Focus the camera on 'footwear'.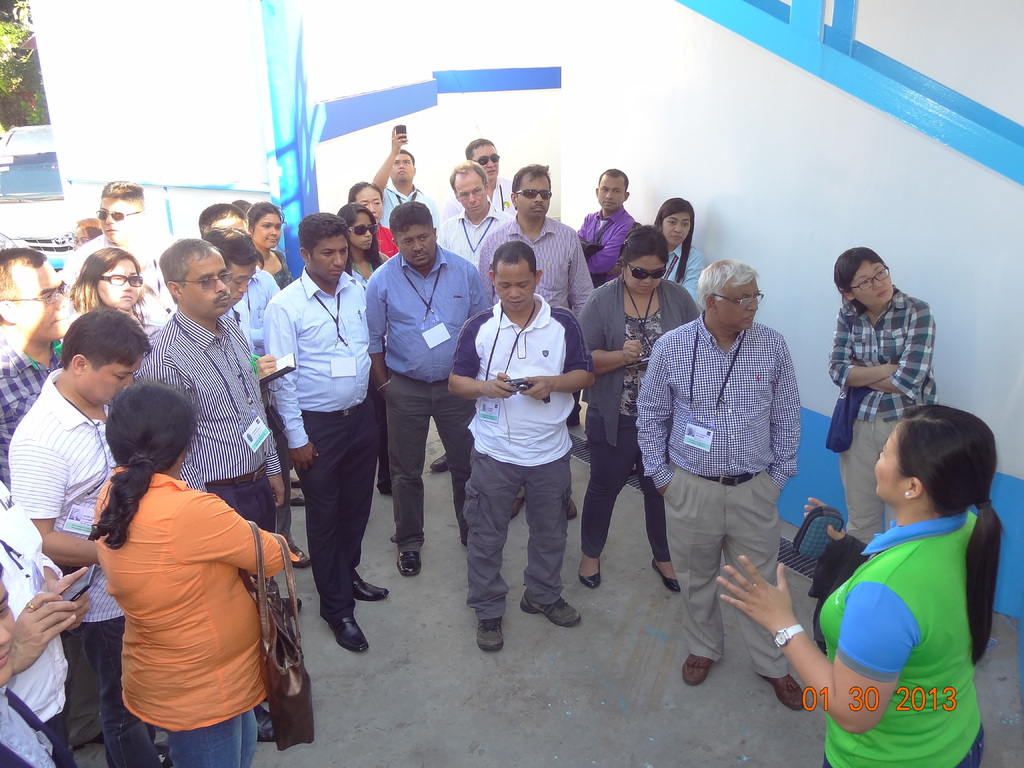
Focus region: (512, 498, 525, 520).
